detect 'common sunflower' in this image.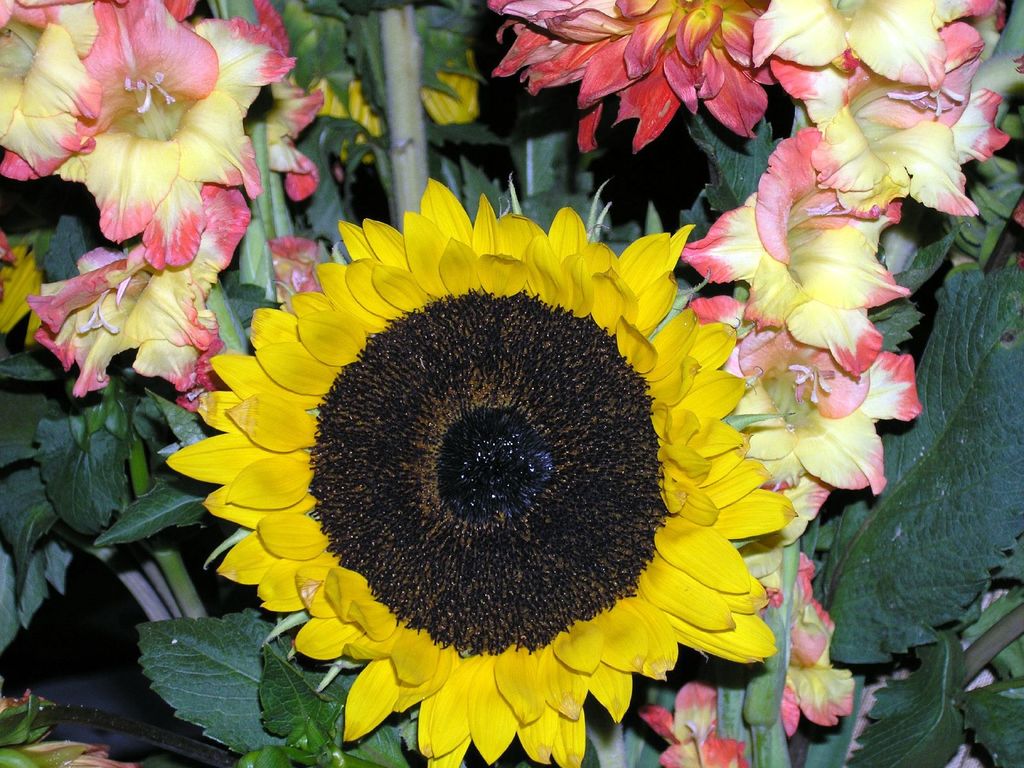
Detection: {"x1": 164, "y1": 176, "x2": 799, "y2": 767}.
